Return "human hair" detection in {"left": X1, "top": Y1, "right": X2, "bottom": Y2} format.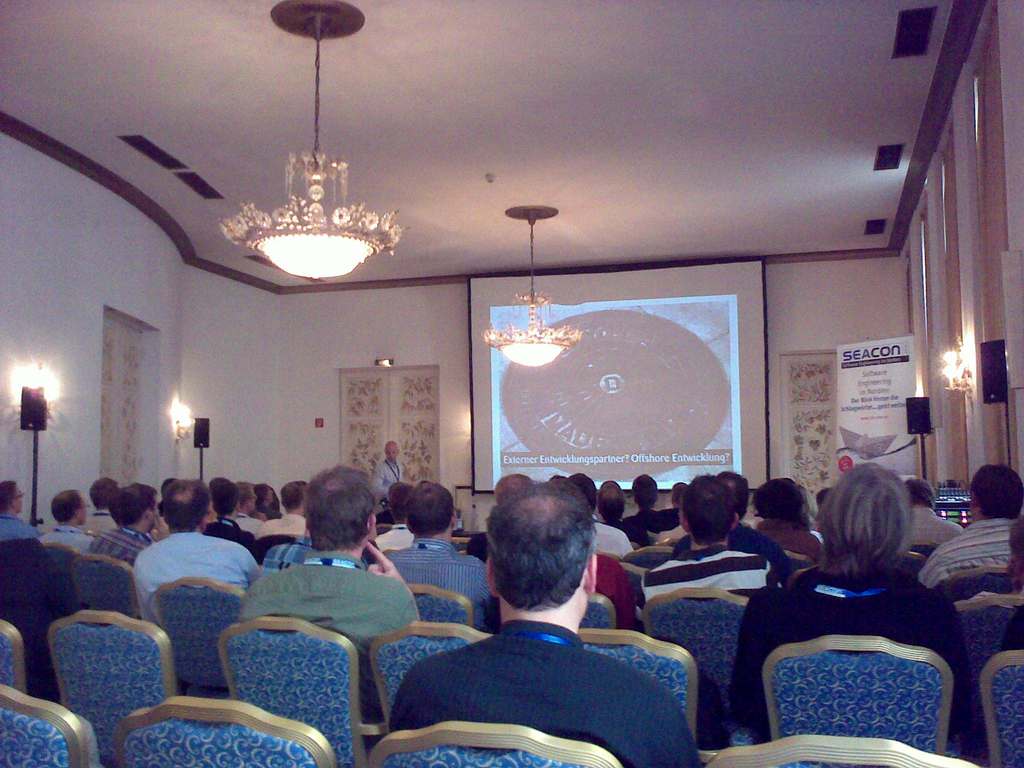
{"left": 218, "top": 484, "right": 239, "bottom": 519}.
